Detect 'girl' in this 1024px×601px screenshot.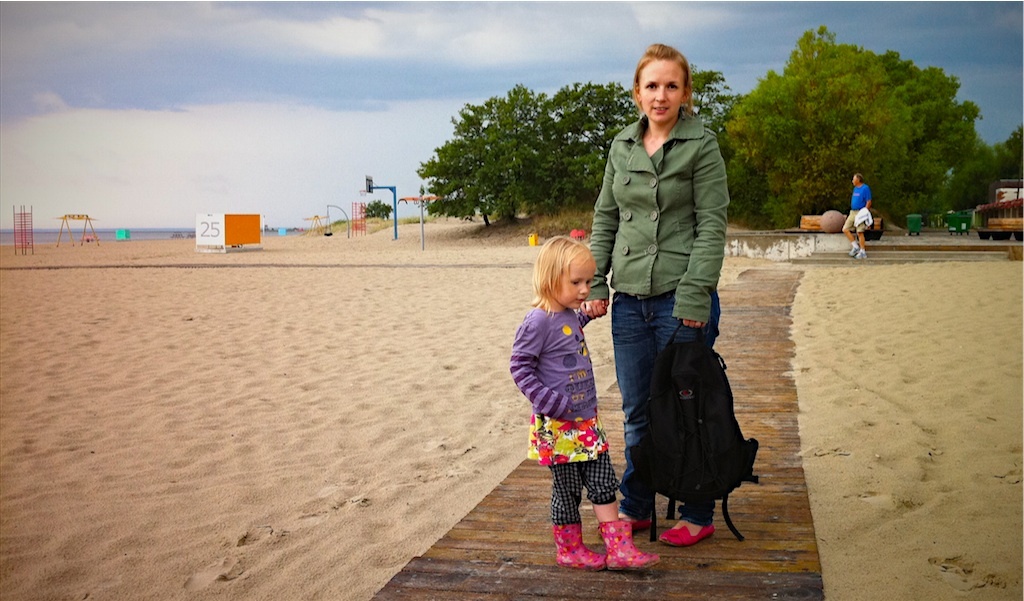
Detection: 511, 235, 658, 570.
